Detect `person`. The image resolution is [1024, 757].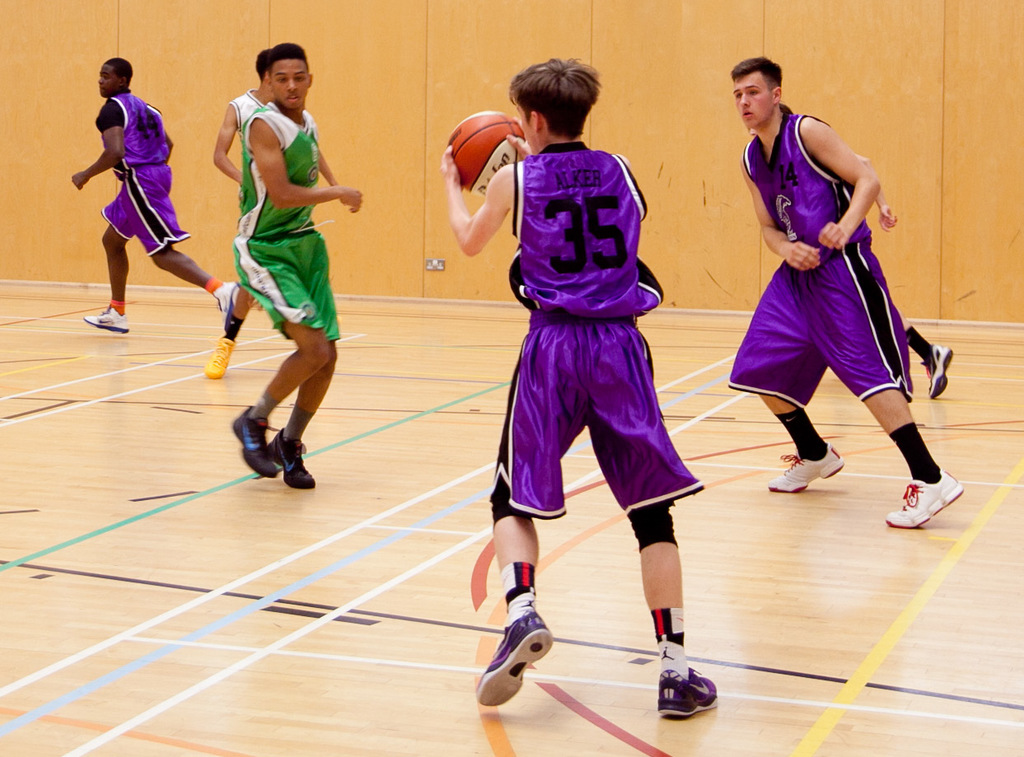
bbox(846, 194, 960, 406).
